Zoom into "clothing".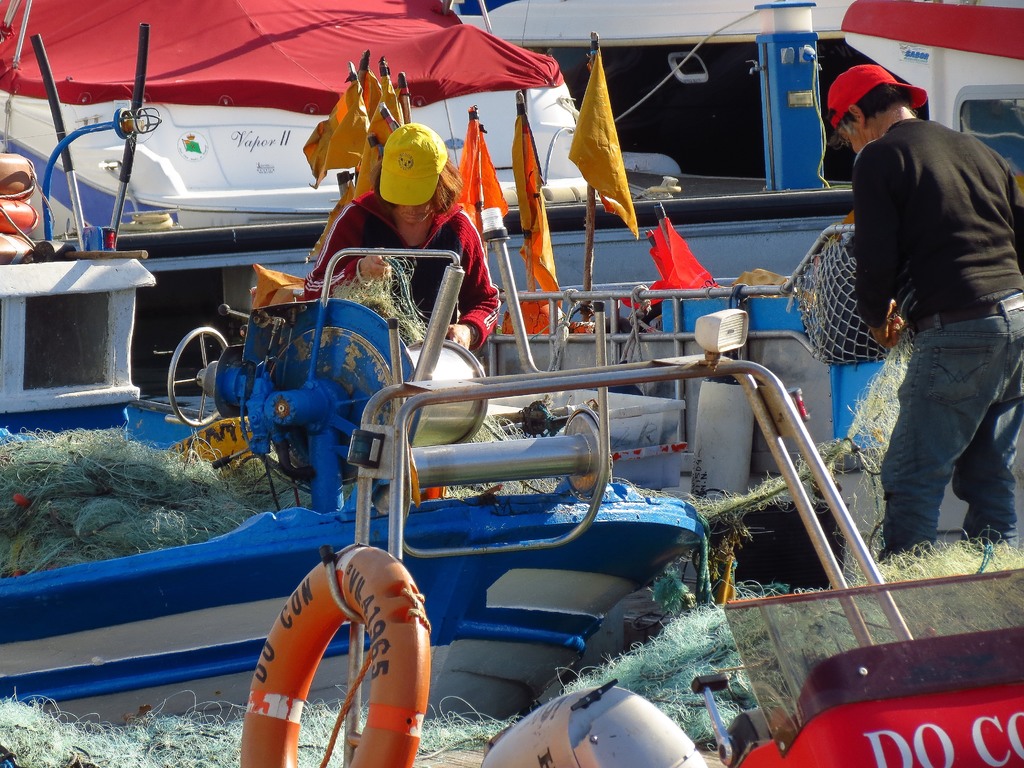
Zoom target: 847 113 1023 326.
